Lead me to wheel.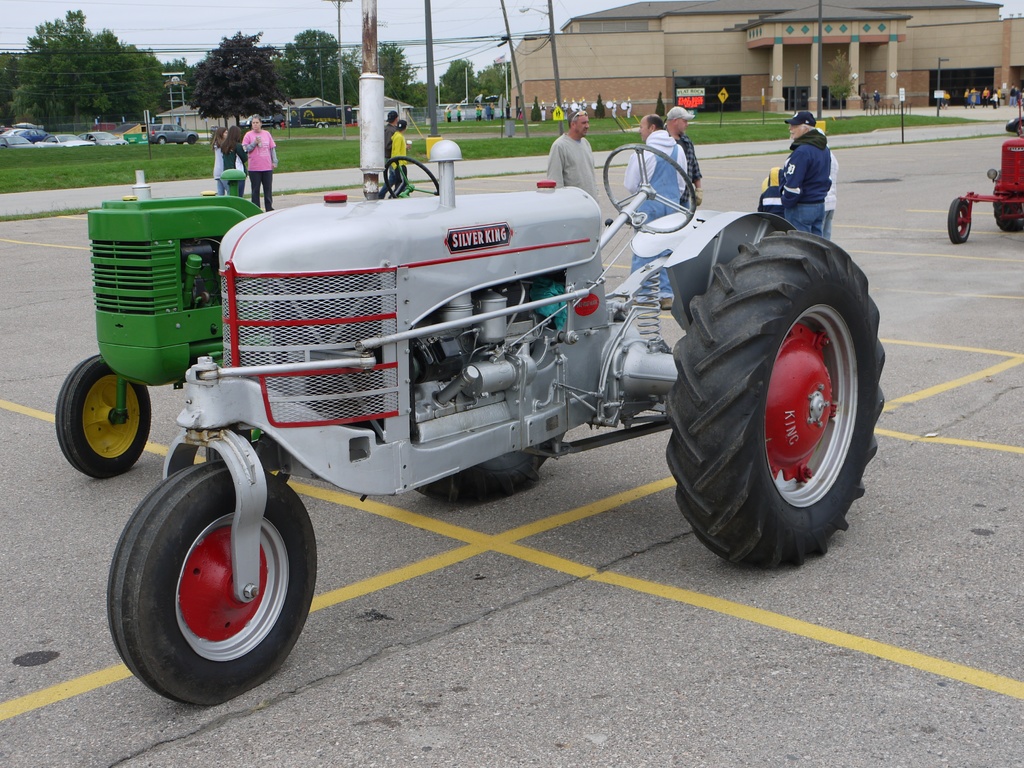
Lead to bbox=(324, 124, 329, 129).
